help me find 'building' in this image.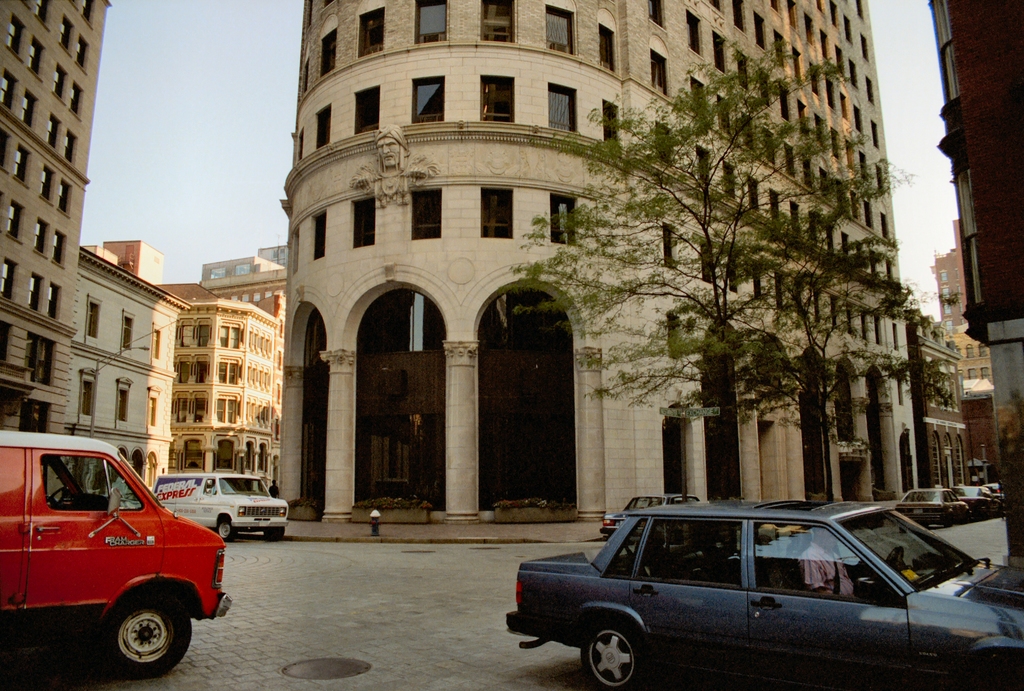
Found it: l=71, t=240, r=188, b=491.
